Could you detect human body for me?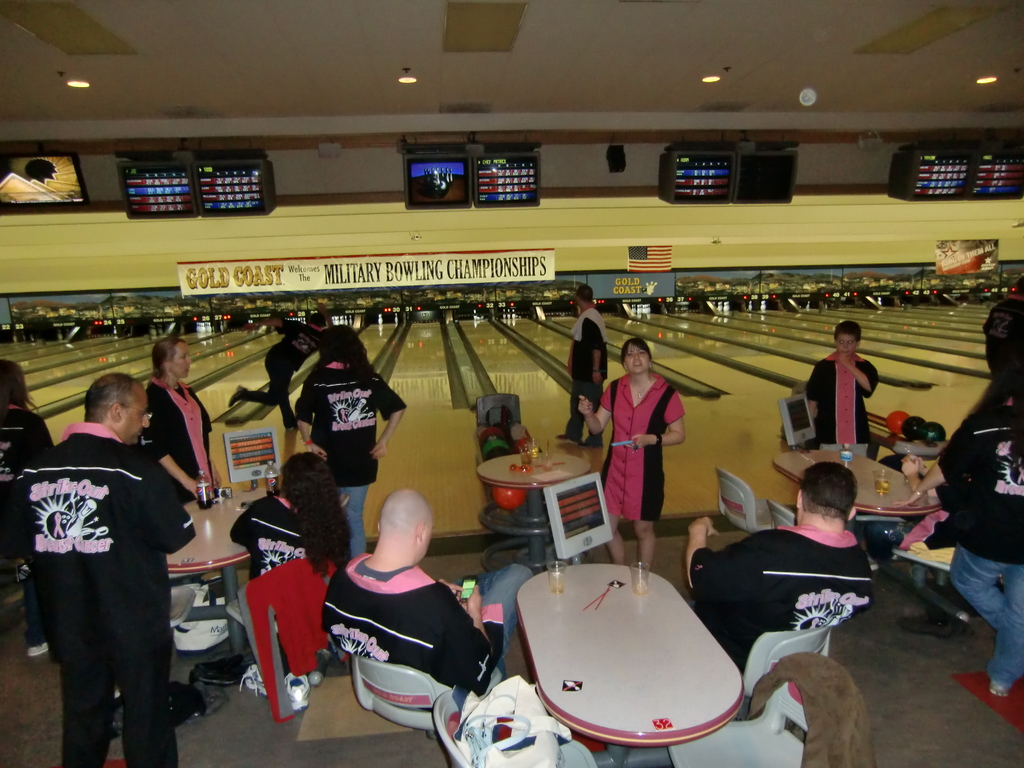
Detection result: left=27, top=363, right=197, bottom=767.
